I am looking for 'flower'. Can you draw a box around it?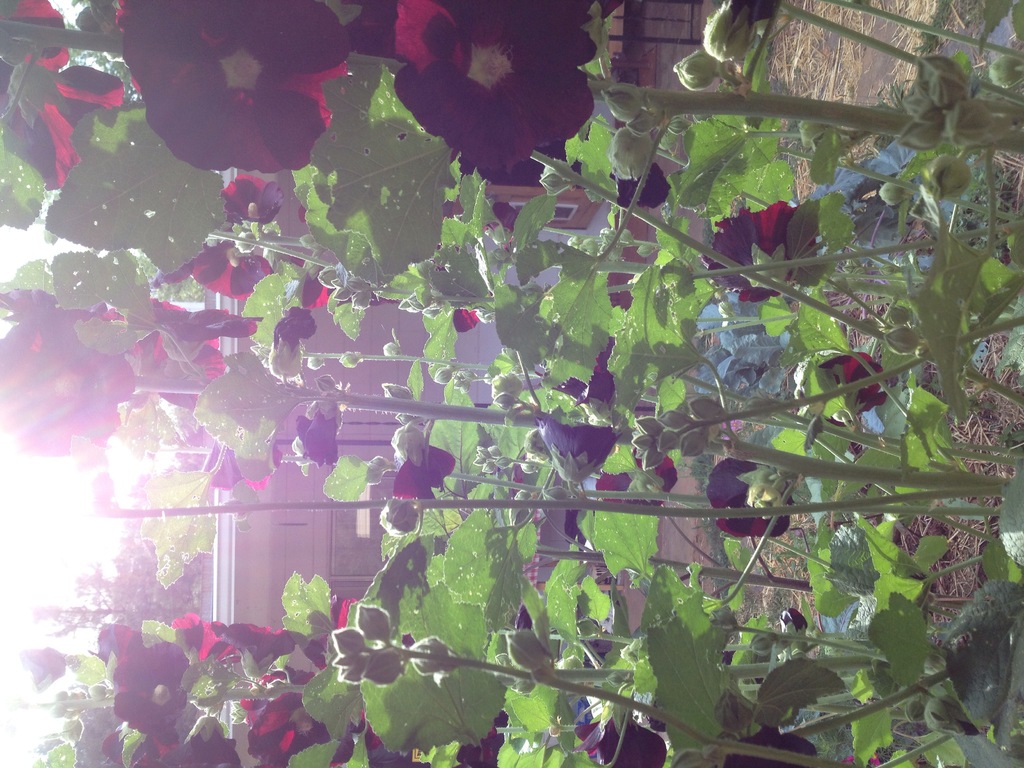
Sure, the bounding box is box=[773, 609, 809, 637].
